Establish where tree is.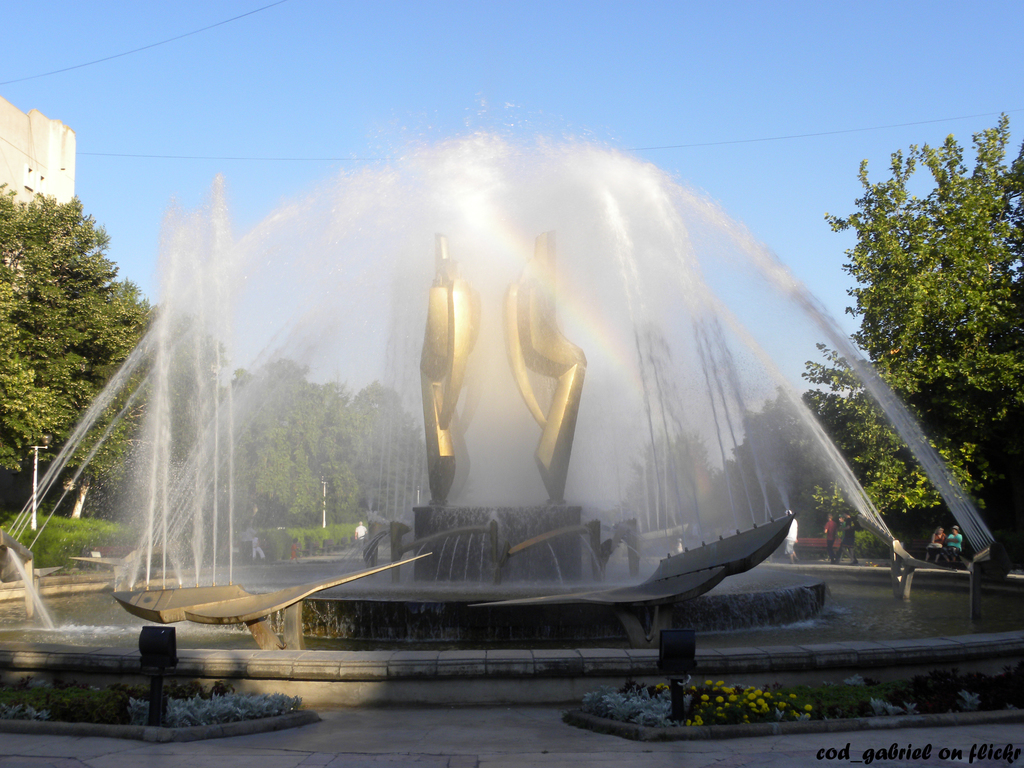
Established at pyautogui.locateOnScreen(792, 106, 1023, 547).
